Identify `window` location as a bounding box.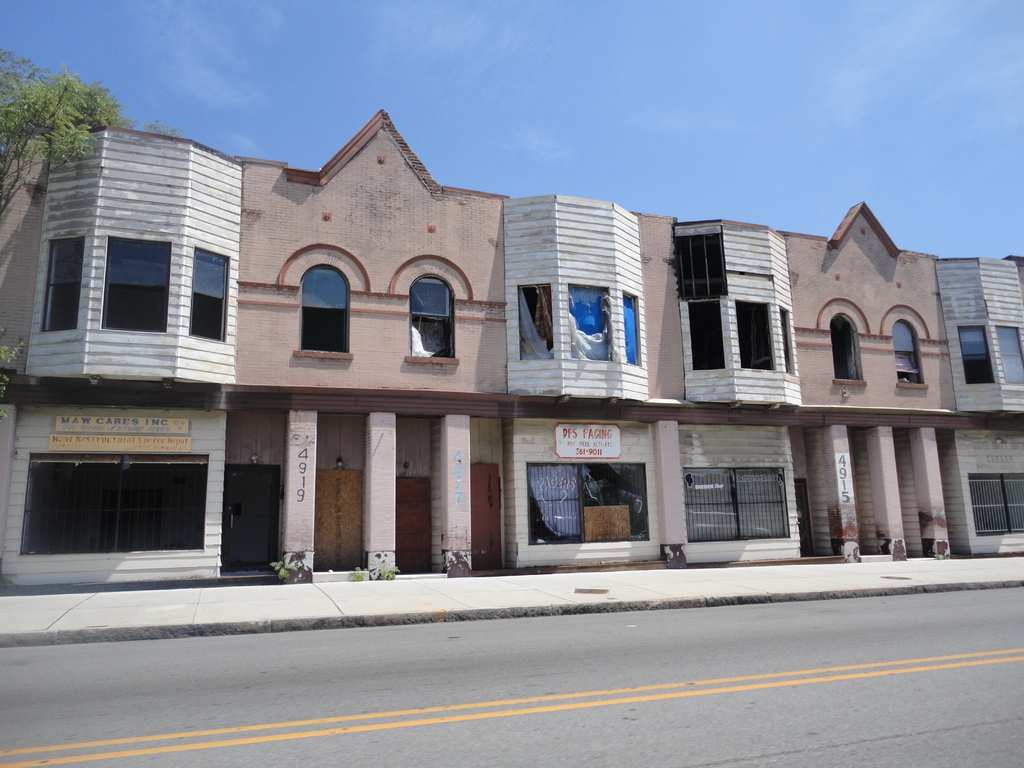
<box>19,454,209,550</box>.
